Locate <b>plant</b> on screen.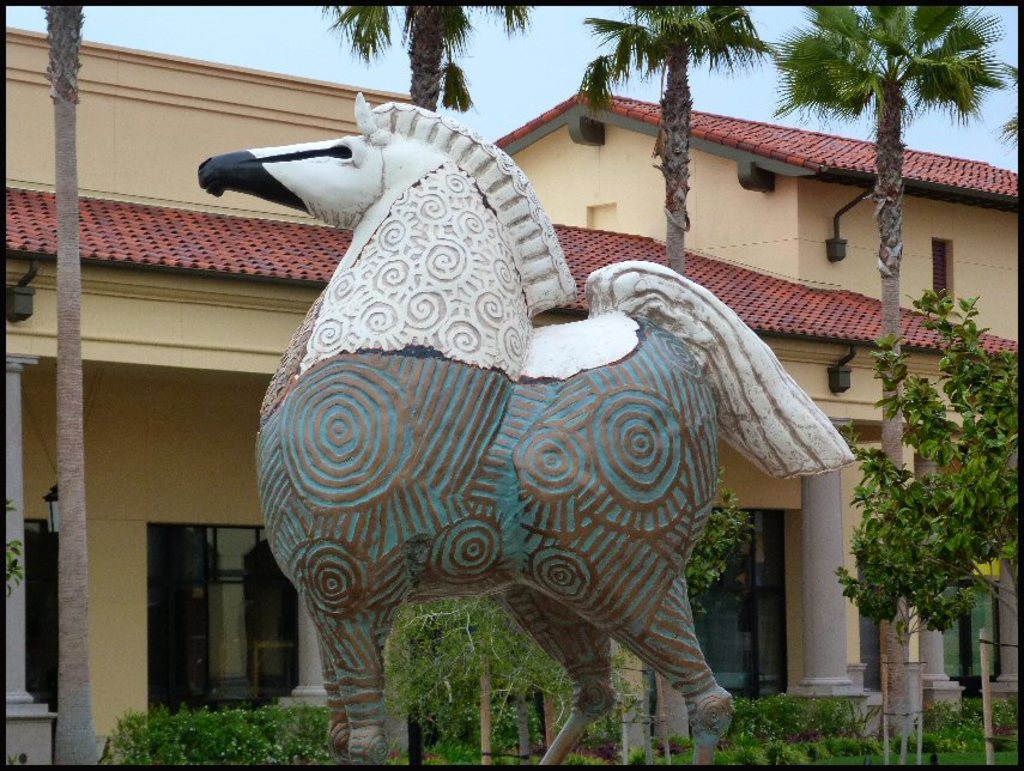
On screen at 637,638,1023,767.
